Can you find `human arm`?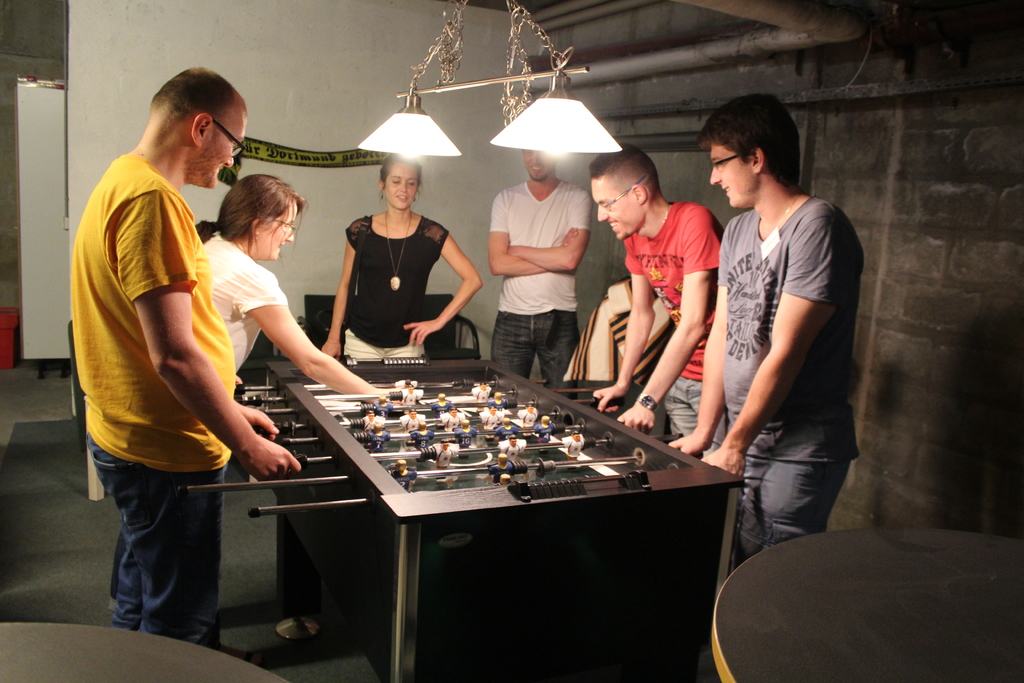
Yes, bounding box: left=667, top=217, right=732, bottom=461.
